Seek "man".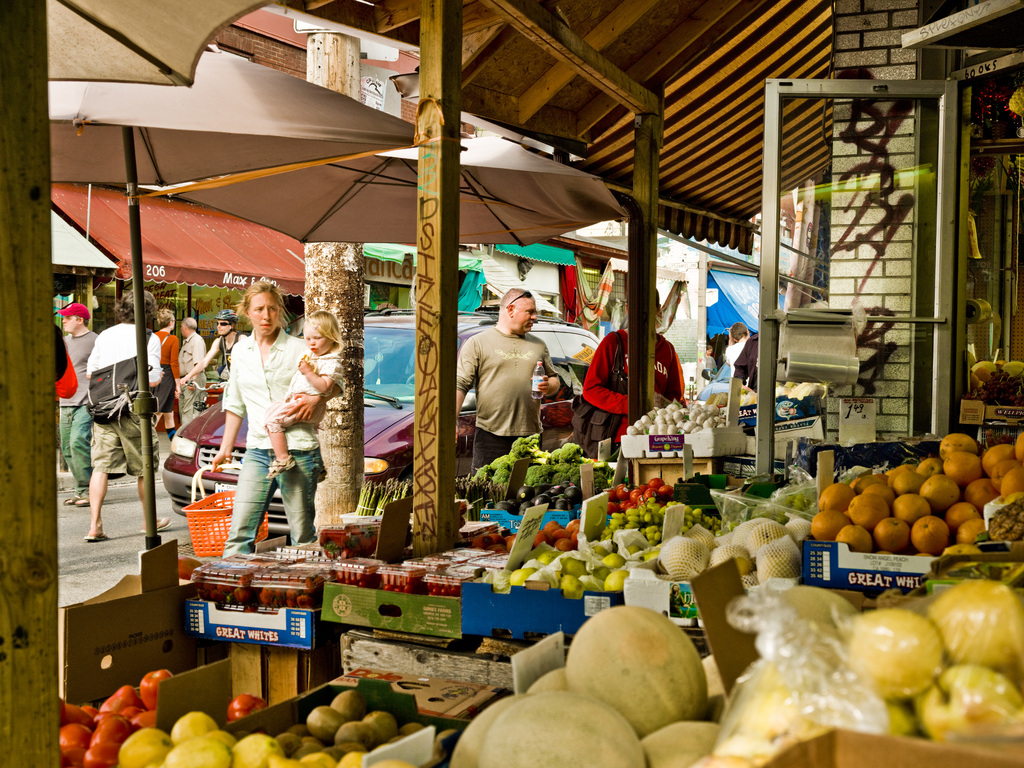
(723, 320, 751, 387).
